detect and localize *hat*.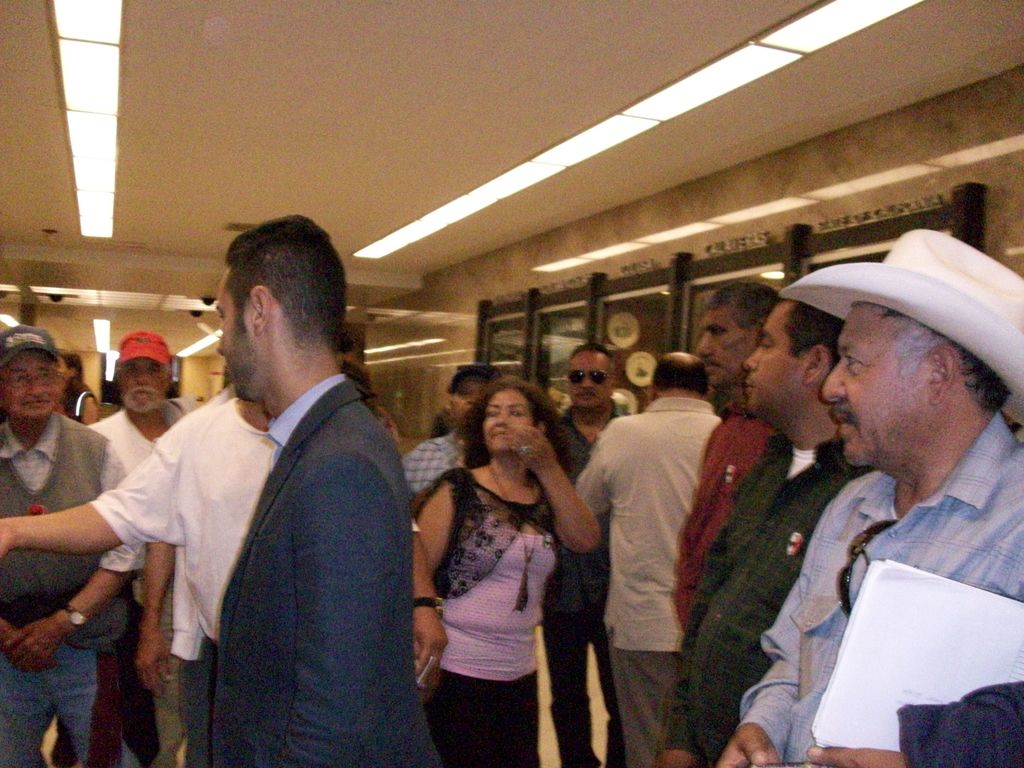
Localized at <bbox>118, 331, 171, 365</bbox>.
